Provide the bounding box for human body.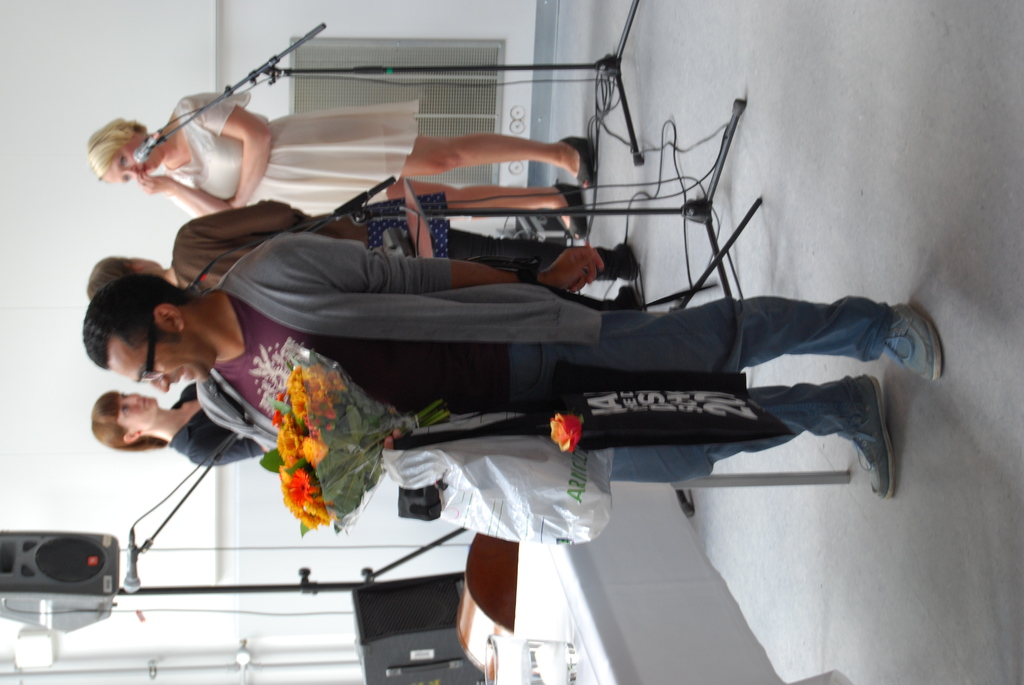
<region>76, 233, 943, 492</region>.
